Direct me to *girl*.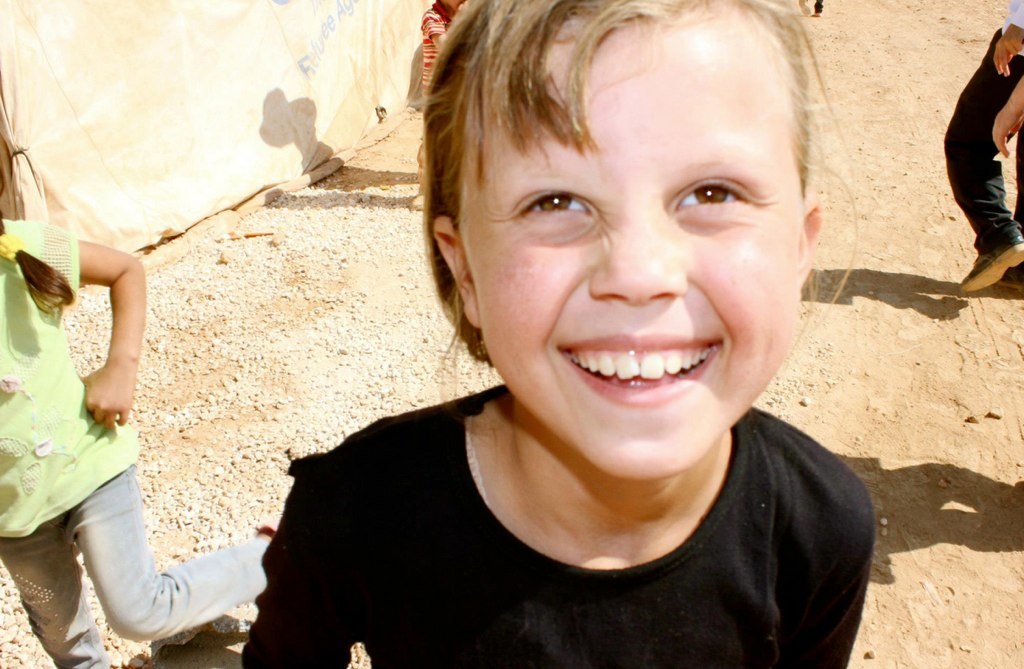
Direction: box=[0, 132, 276, 668].
